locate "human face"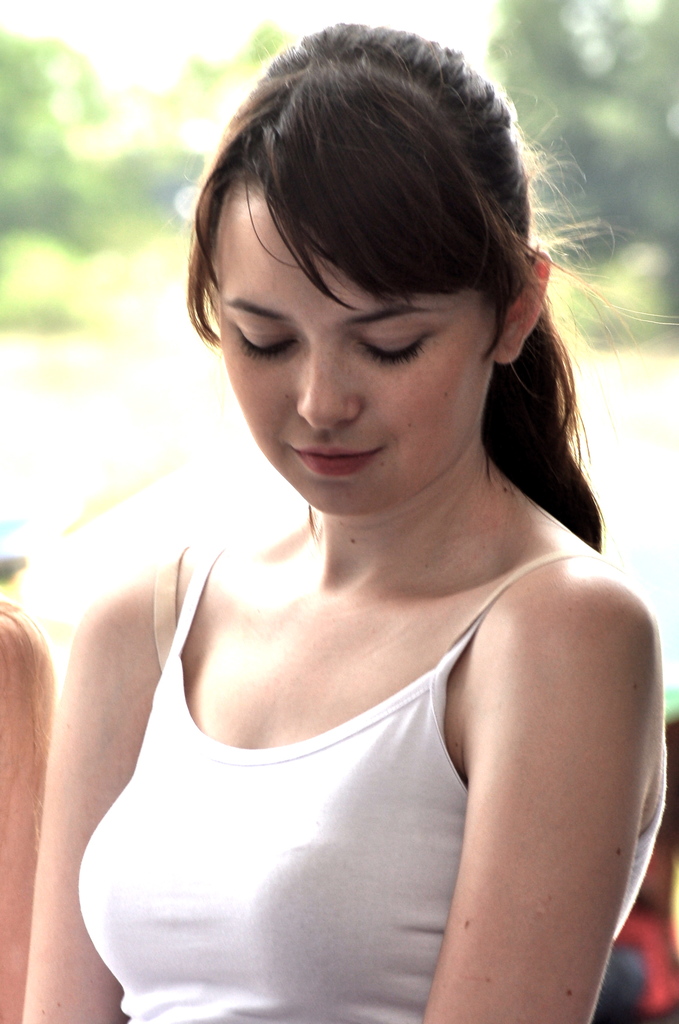
select_region(221, 194, 497, 509)
